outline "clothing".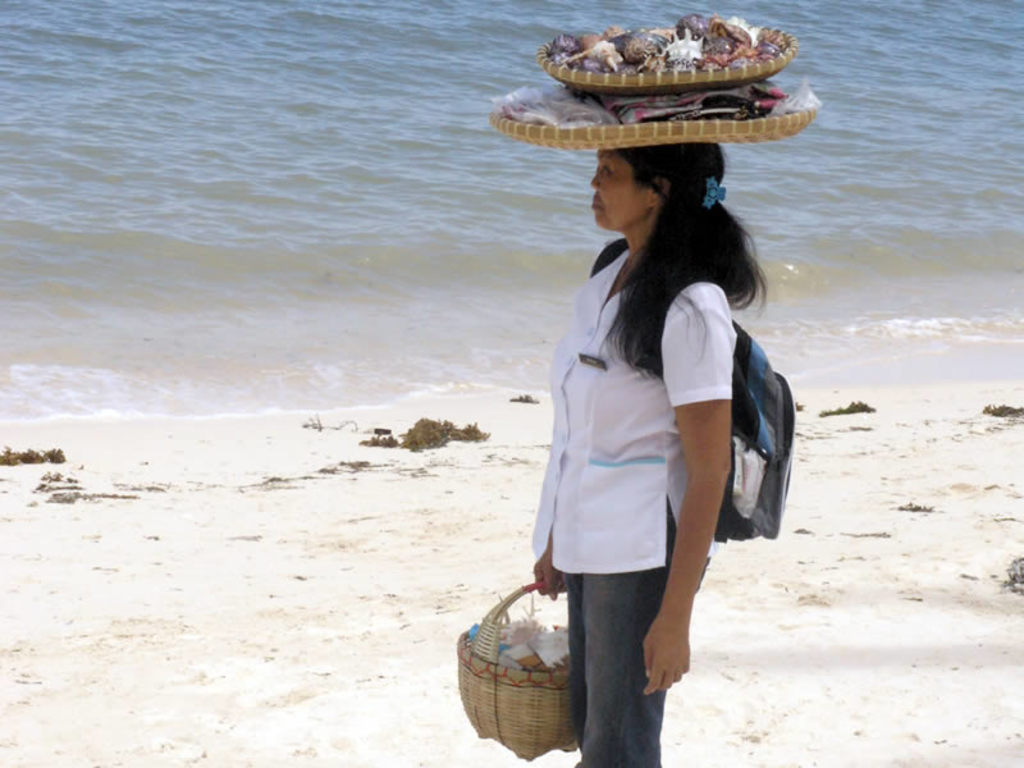
Outline: box=[564, 567, 664, 767].
